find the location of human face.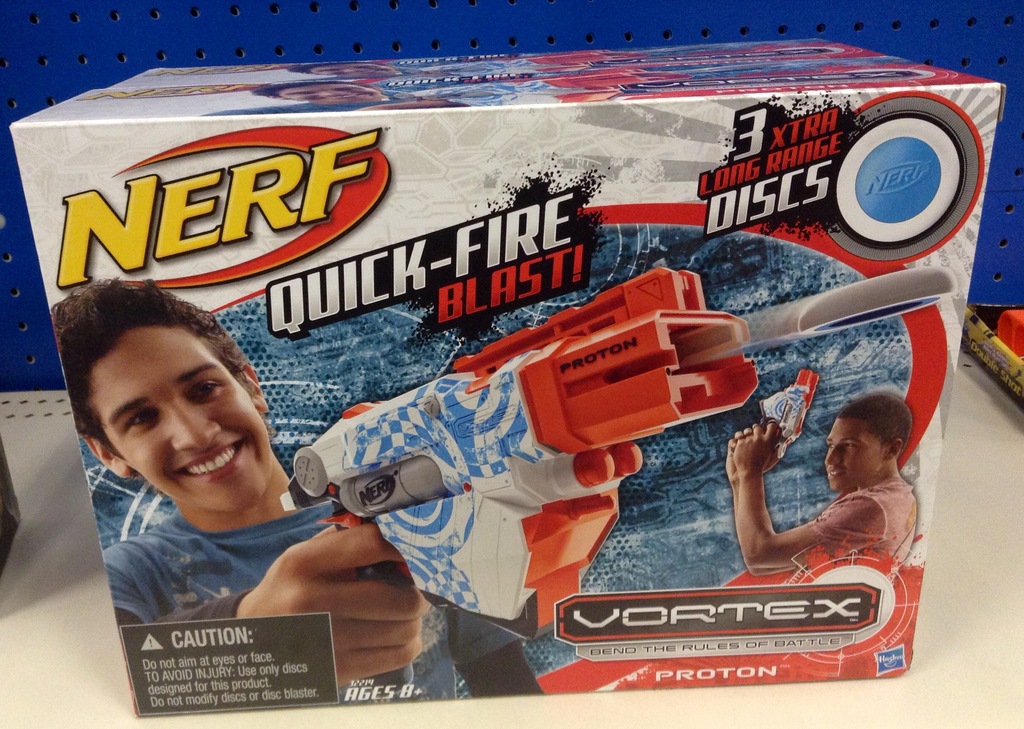
Location: bbox=[823, 411, 886, 494].
